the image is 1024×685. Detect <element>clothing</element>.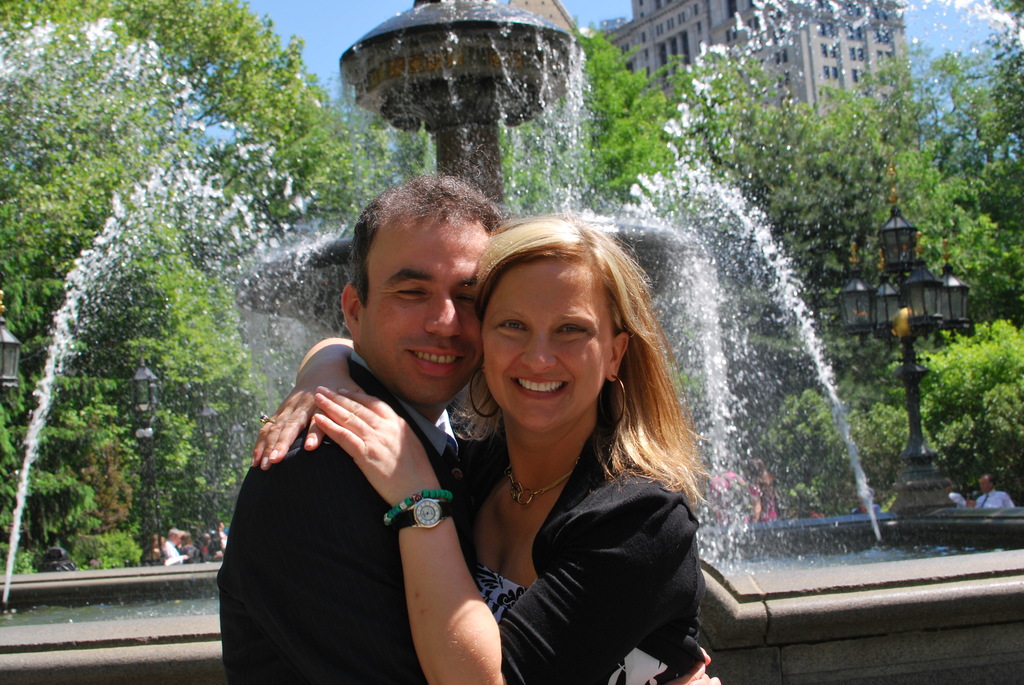
Detection: l=748, t=480, r=778, b=518.
